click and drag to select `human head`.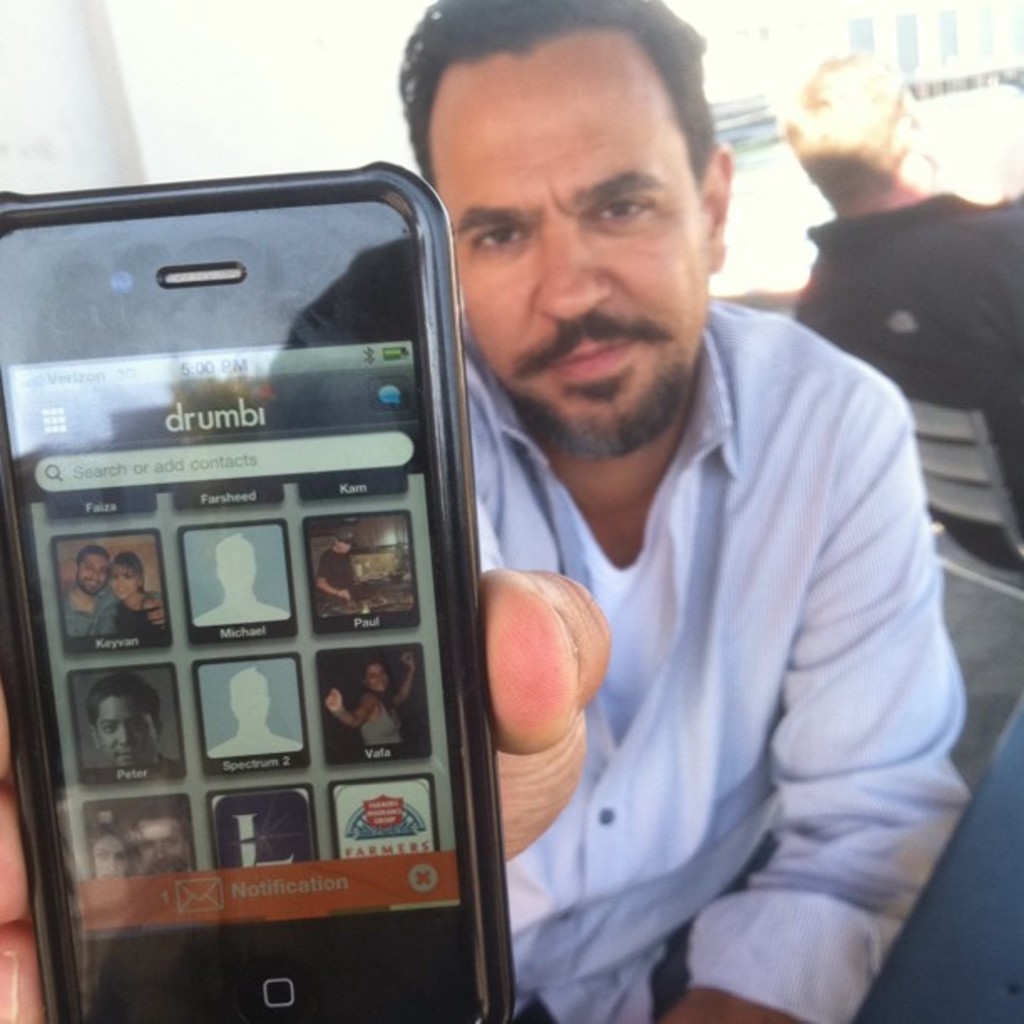
Selection: crop(214, 530, 256, 582).
